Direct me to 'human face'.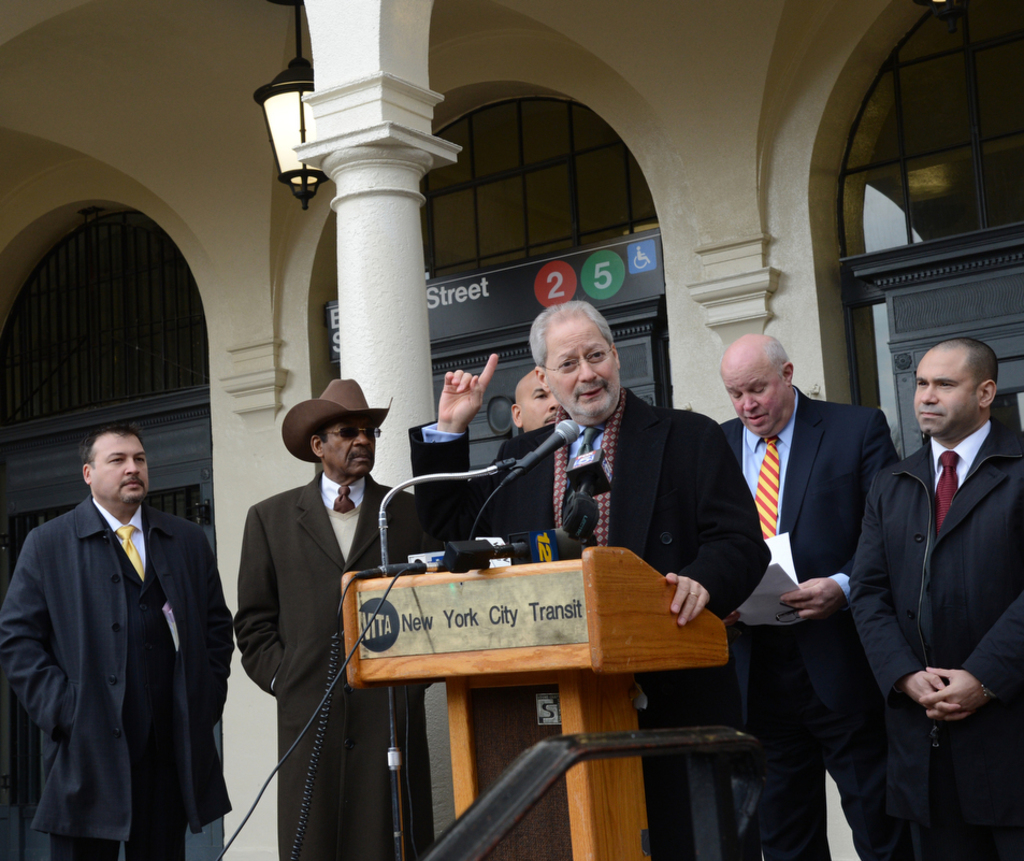
Direction: [left=517, top=363, right=565, bottom=433].
